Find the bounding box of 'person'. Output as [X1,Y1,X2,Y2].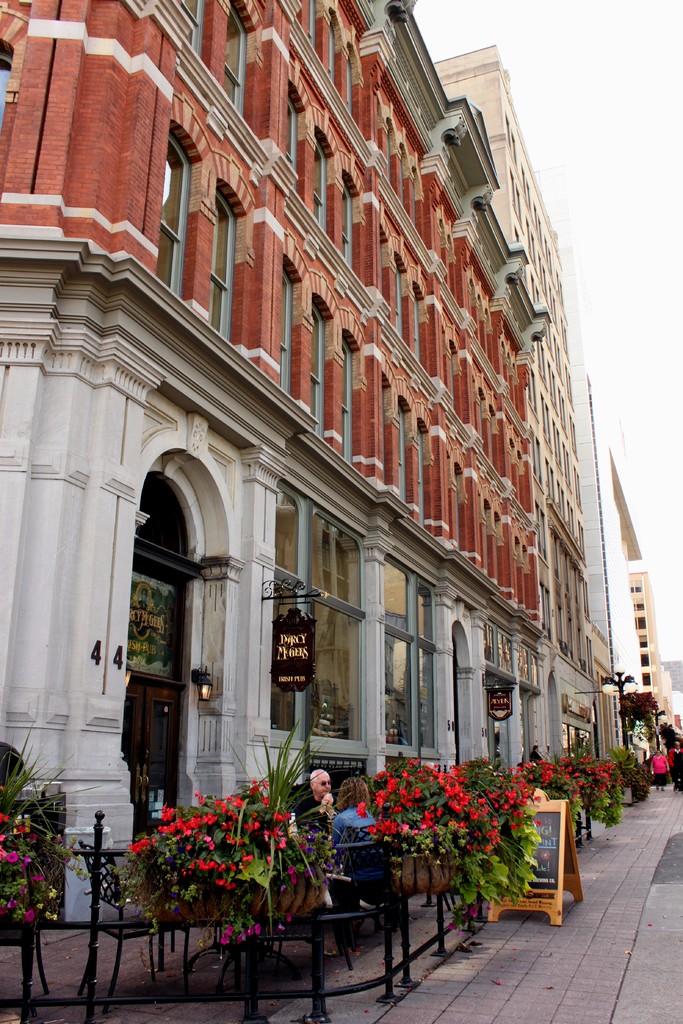
[324,777,397,915].
